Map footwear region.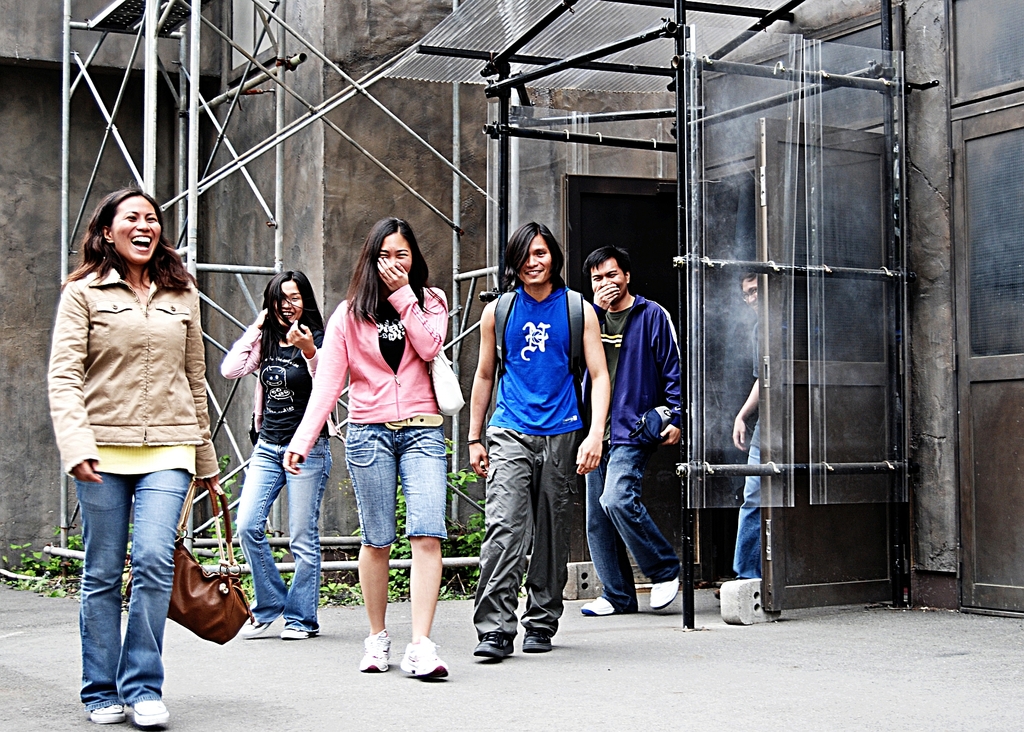
Mapped to <region>241, 618, 269, 635</region>.
